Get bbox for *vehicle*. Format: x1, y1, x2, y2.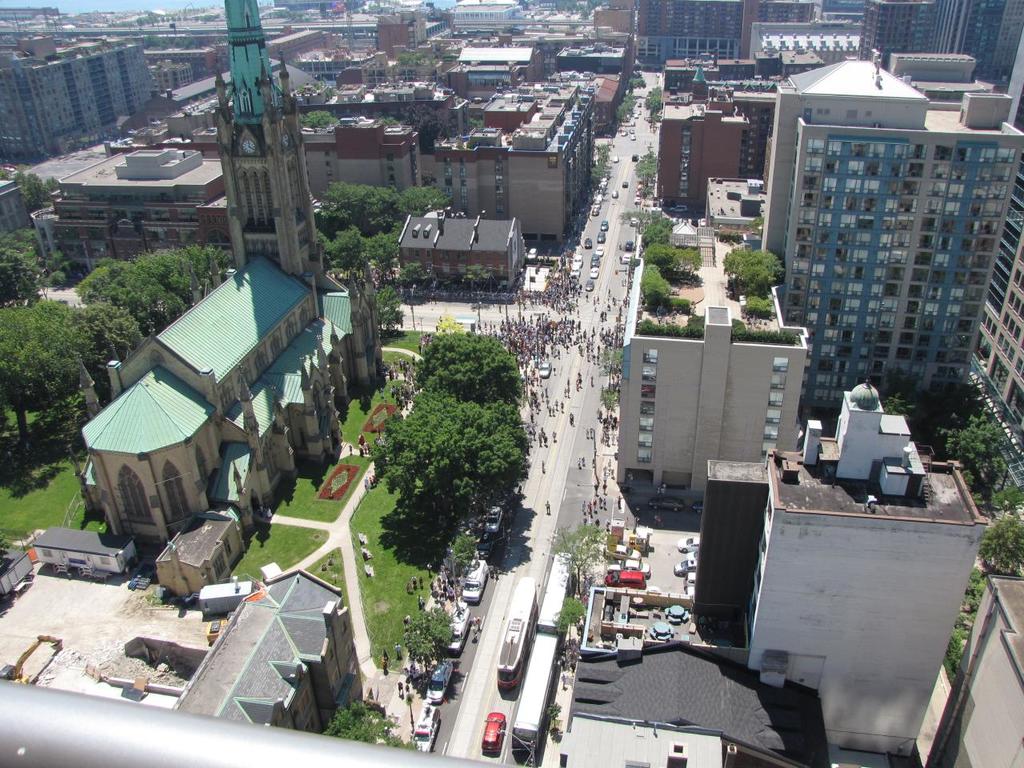
594, 192, 602, 198.
